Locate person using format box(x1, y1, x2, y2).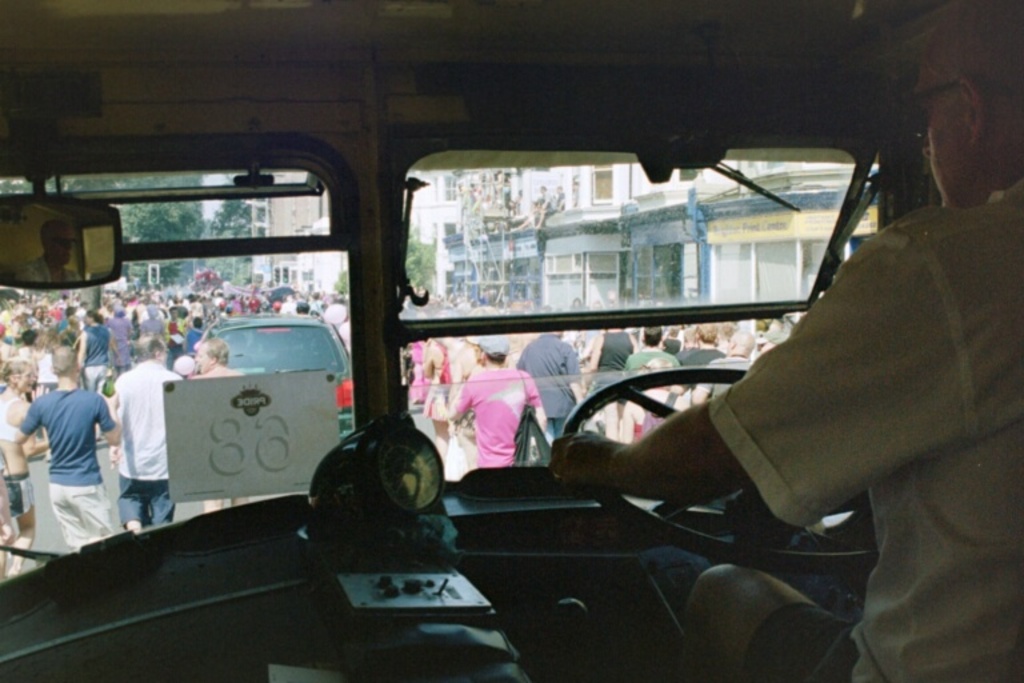
box(11, 352, 109, 555).
